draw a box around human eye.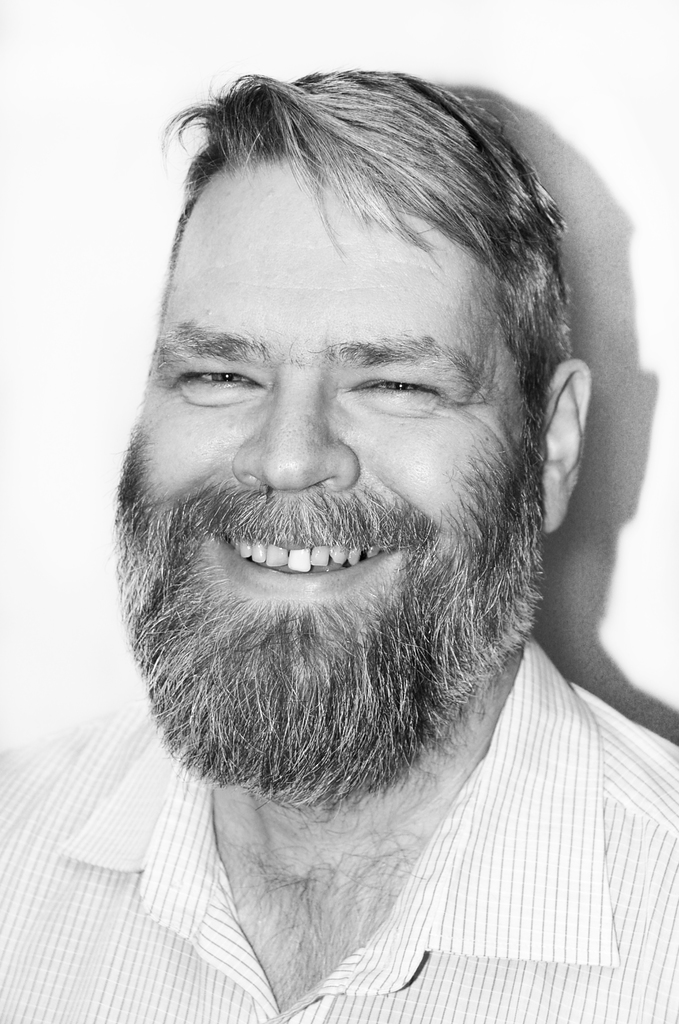
left=347, top=363, right=486, bottom=421.
